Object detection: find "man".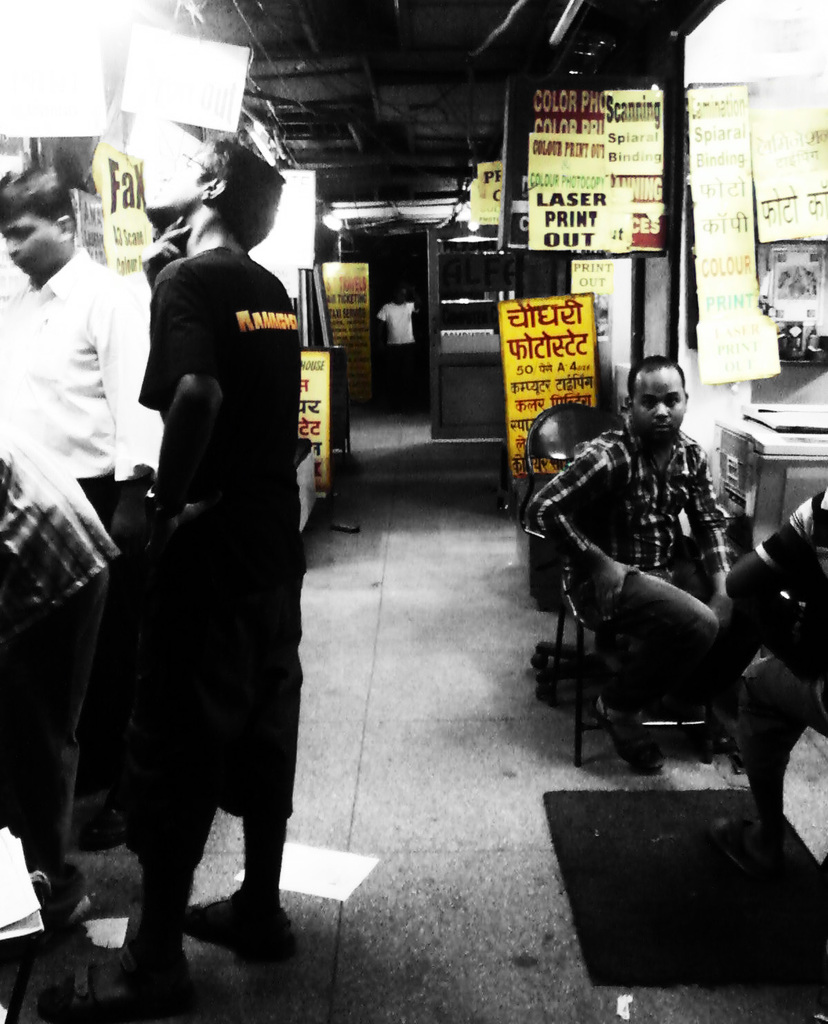
Rect(529, 355, 733, 778).
